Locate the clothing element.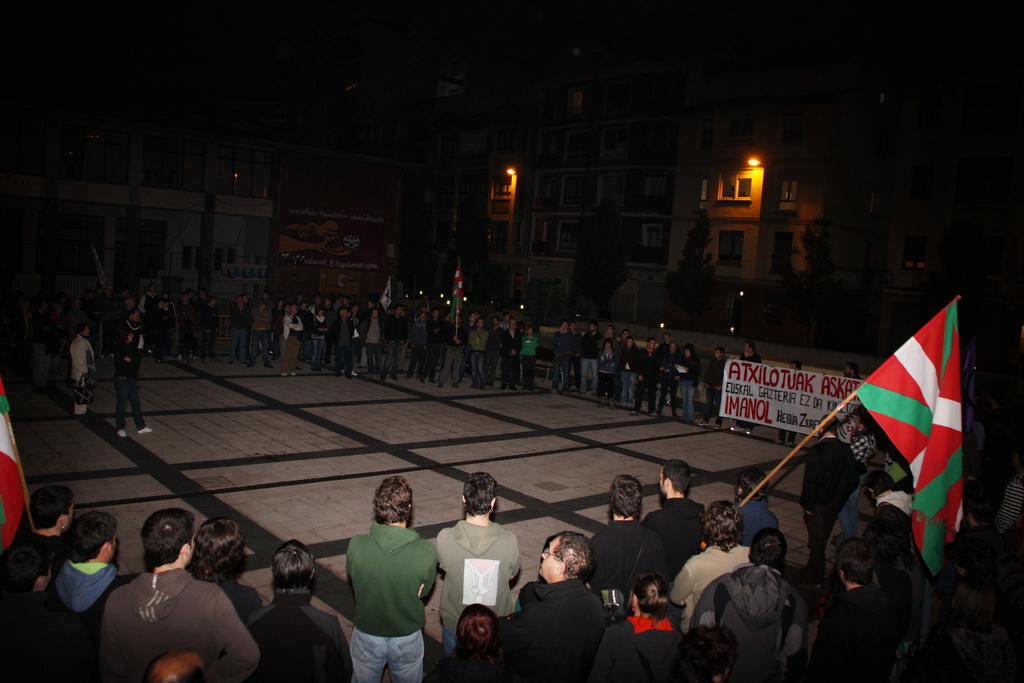
Element bbox: [506, 577, 605, 682].
